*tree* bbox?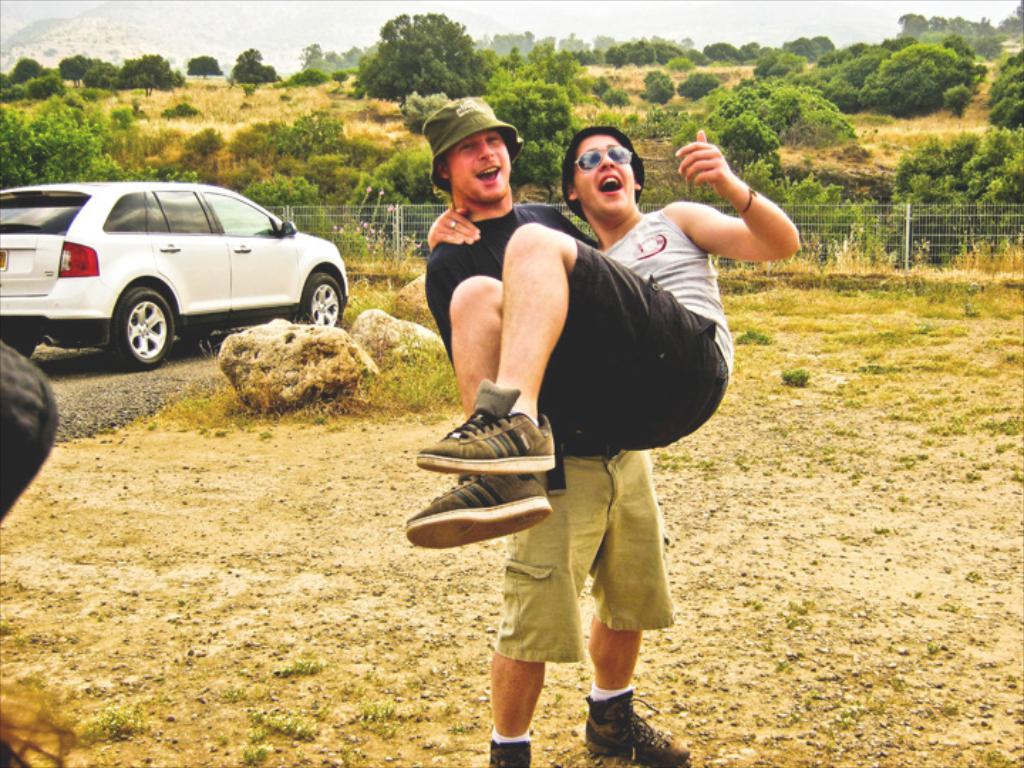
locate(353, 17, 492, 97)
